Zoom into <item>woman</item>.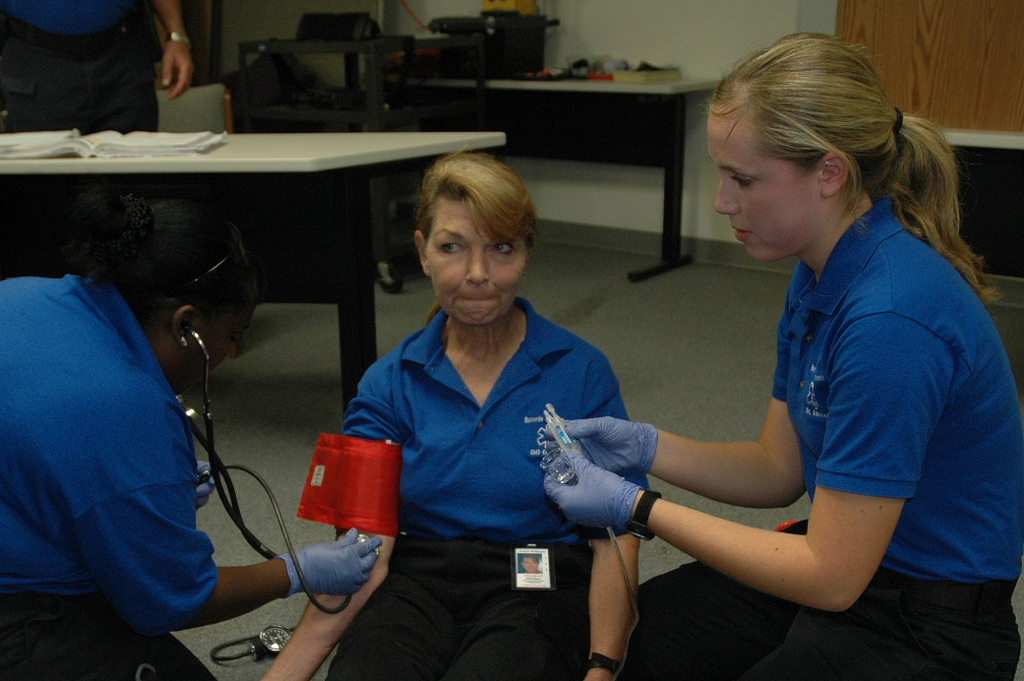
Zoom target: [0, 185, 381, 680].
